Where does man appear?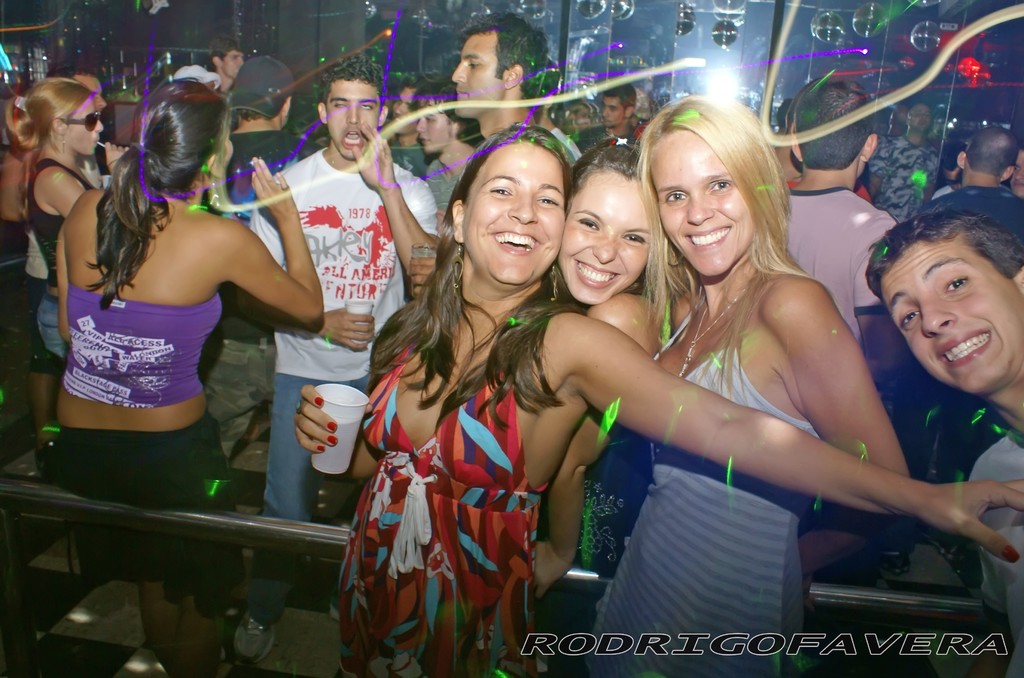
Appears at 861, 207, 1023, 586.
